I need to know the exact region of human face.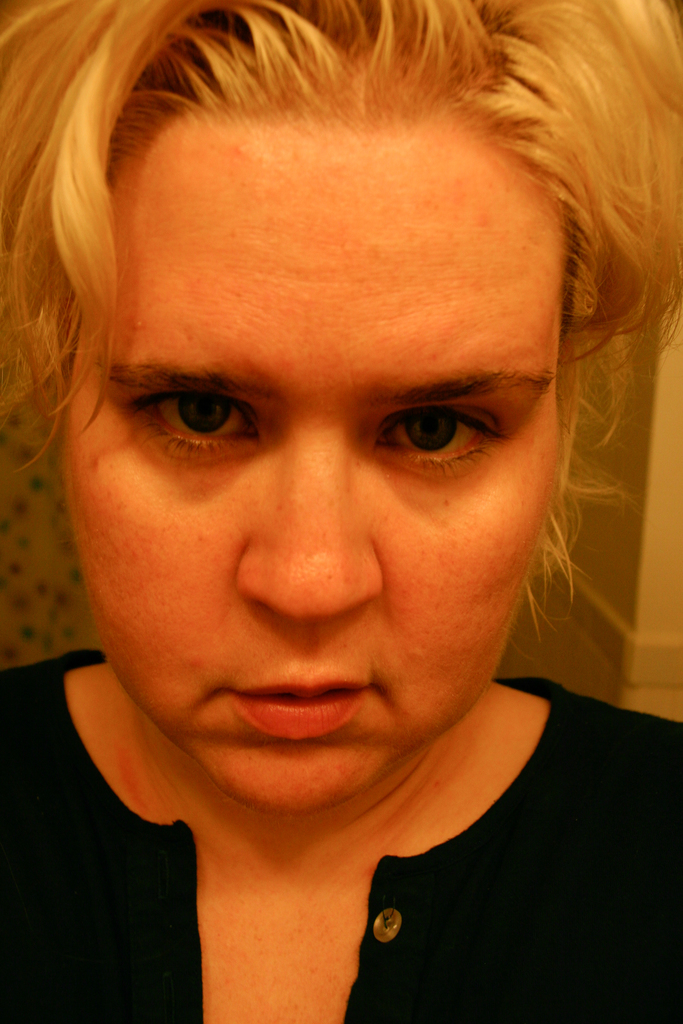
Region: bbox=(51, 118, 566, 812).
